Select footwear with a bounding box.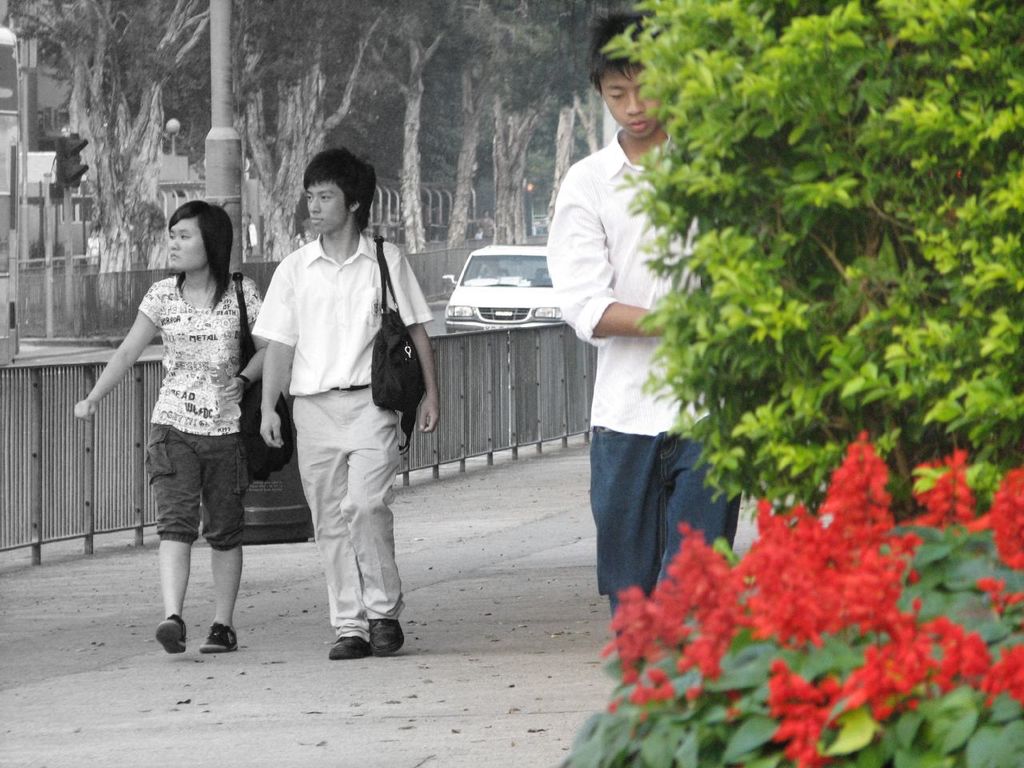
<box>152,608,190,654</box>.
